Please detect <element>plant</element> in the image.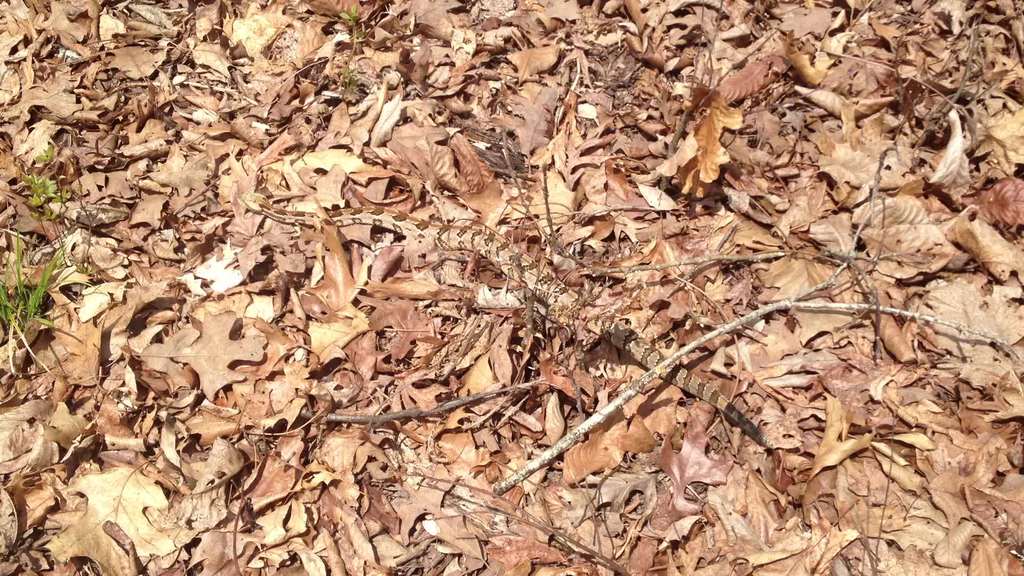
region(0, 141, 92, 372).
